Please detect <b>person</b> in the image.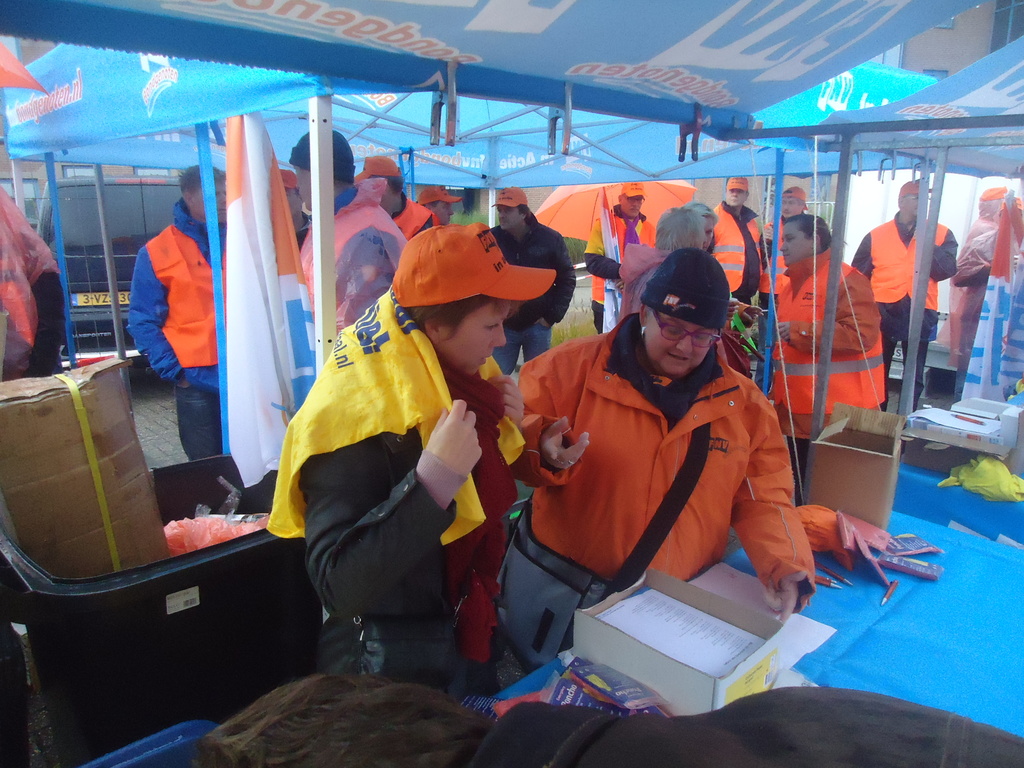
578,176,653,332.
